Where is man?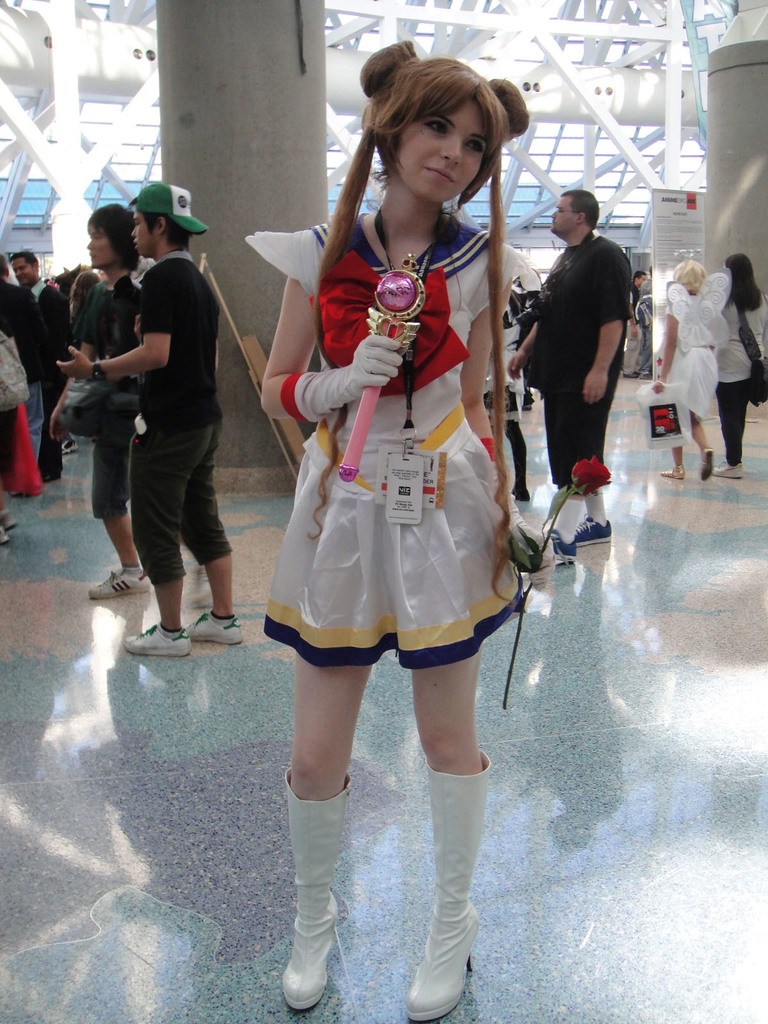
region(59, 183, 241, 657).
